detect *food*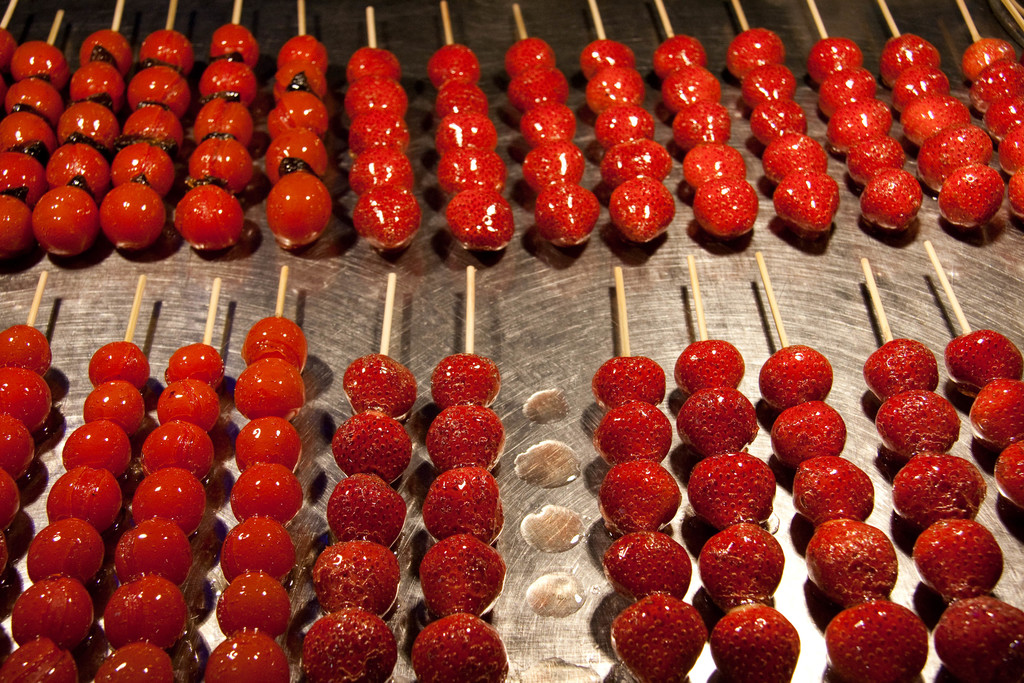
select_region(129, 63, 191, 115)
